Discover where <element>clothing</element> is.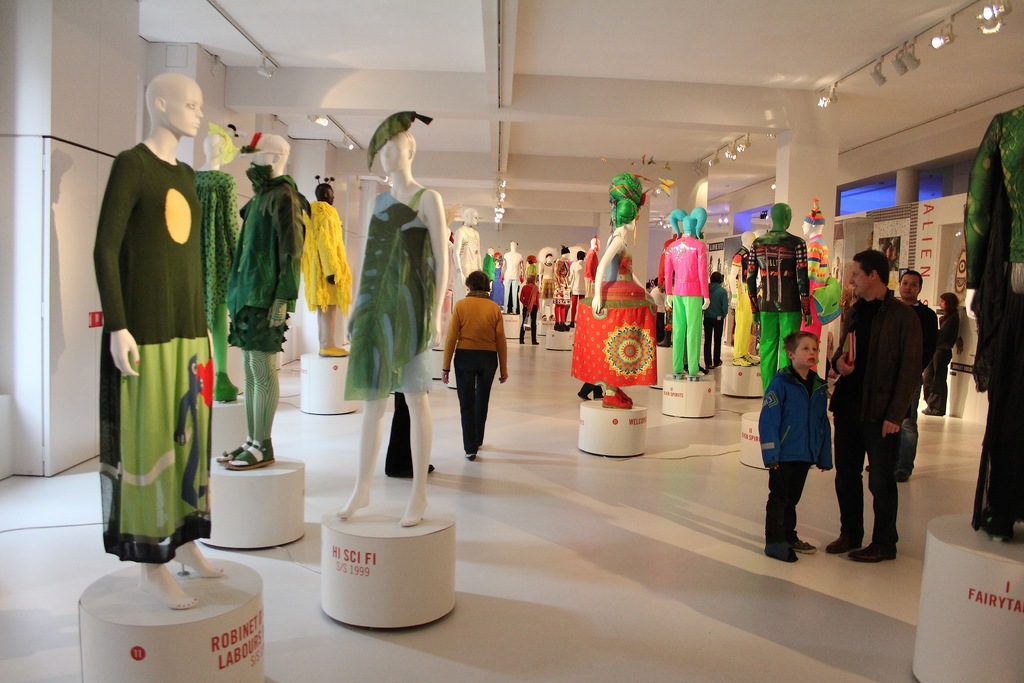
Discovered at <box>749,233,814,398</box>.
